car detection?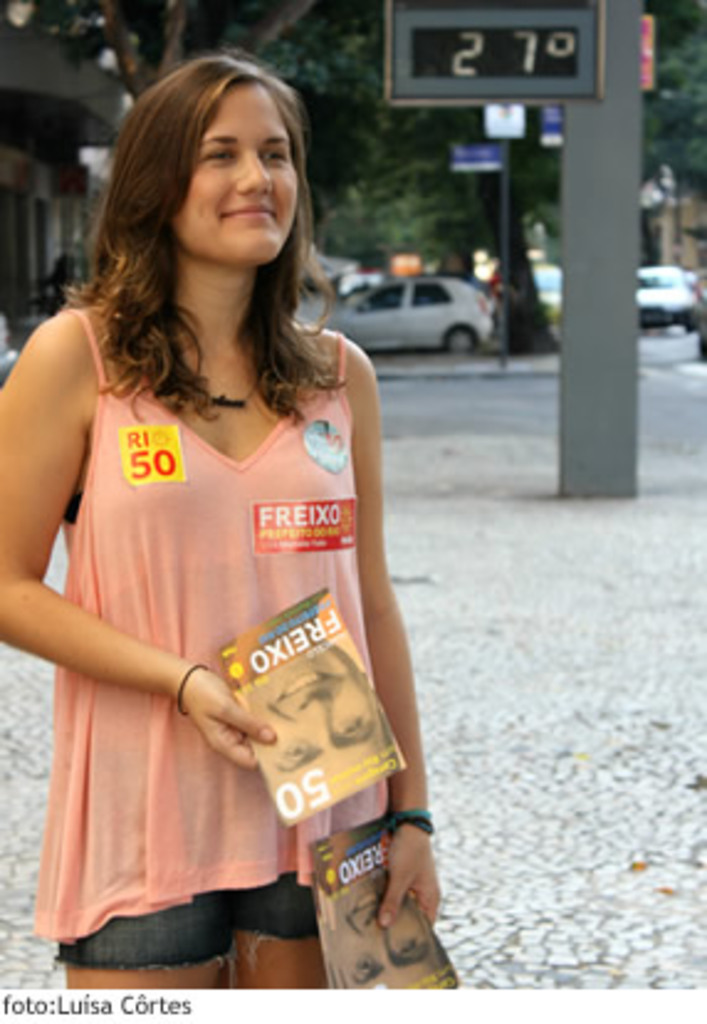
(left=329, top=250, right=504, bottom=351)
